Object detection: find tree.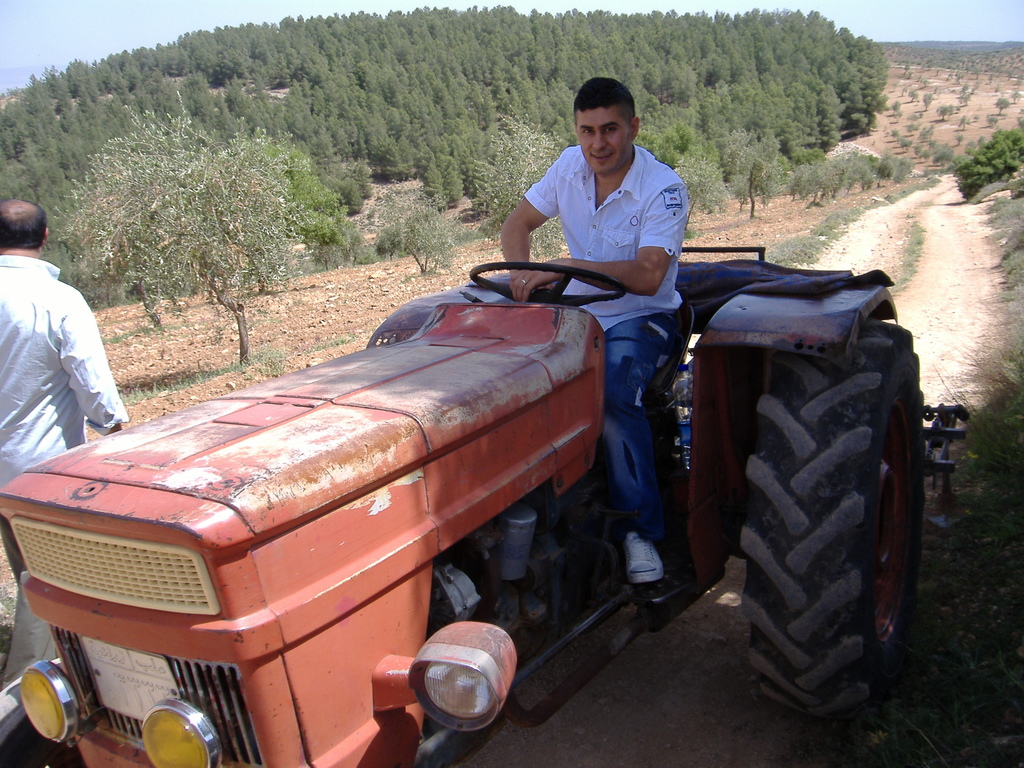
Rect(58, 102, 326, 317).
